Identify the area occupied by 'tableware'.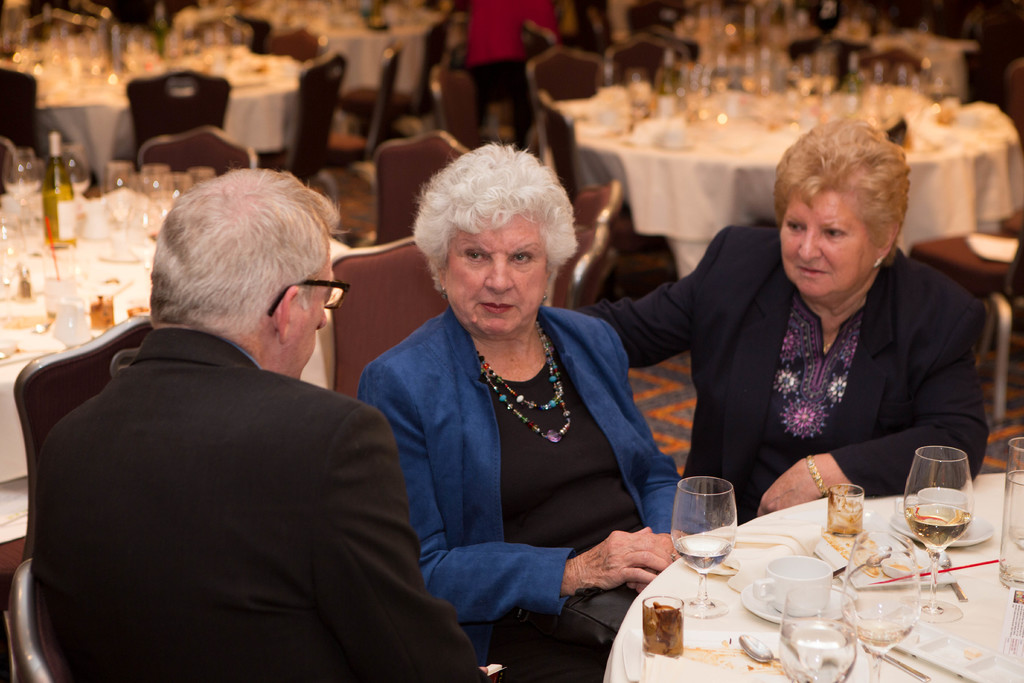
Area: (739,577,856,625).
